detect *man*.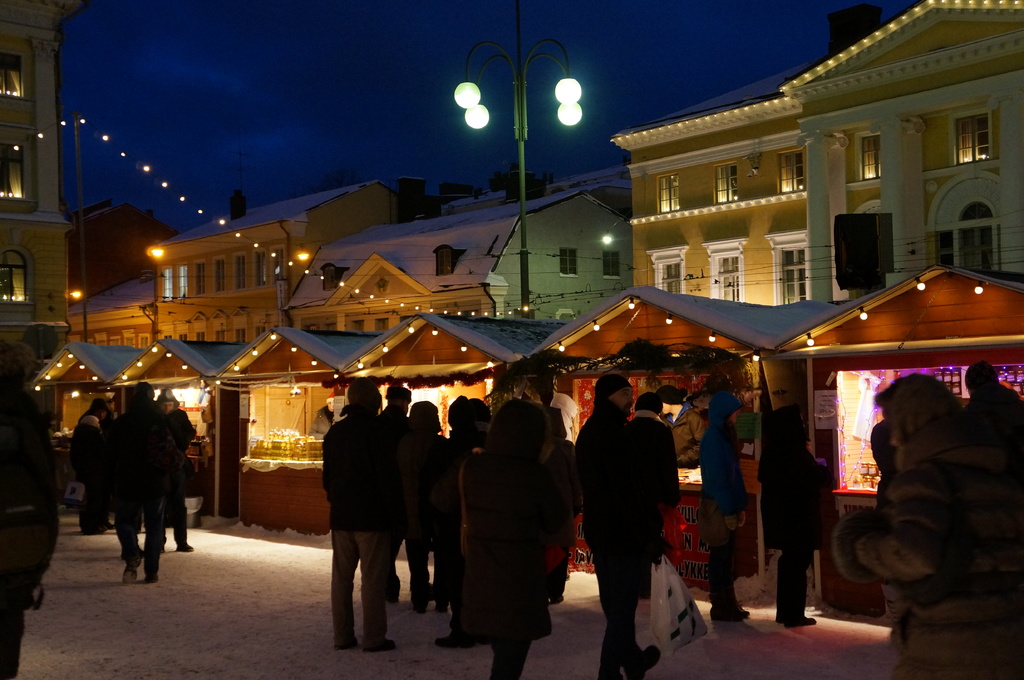
Detected at 81, 391, 118, 530.
